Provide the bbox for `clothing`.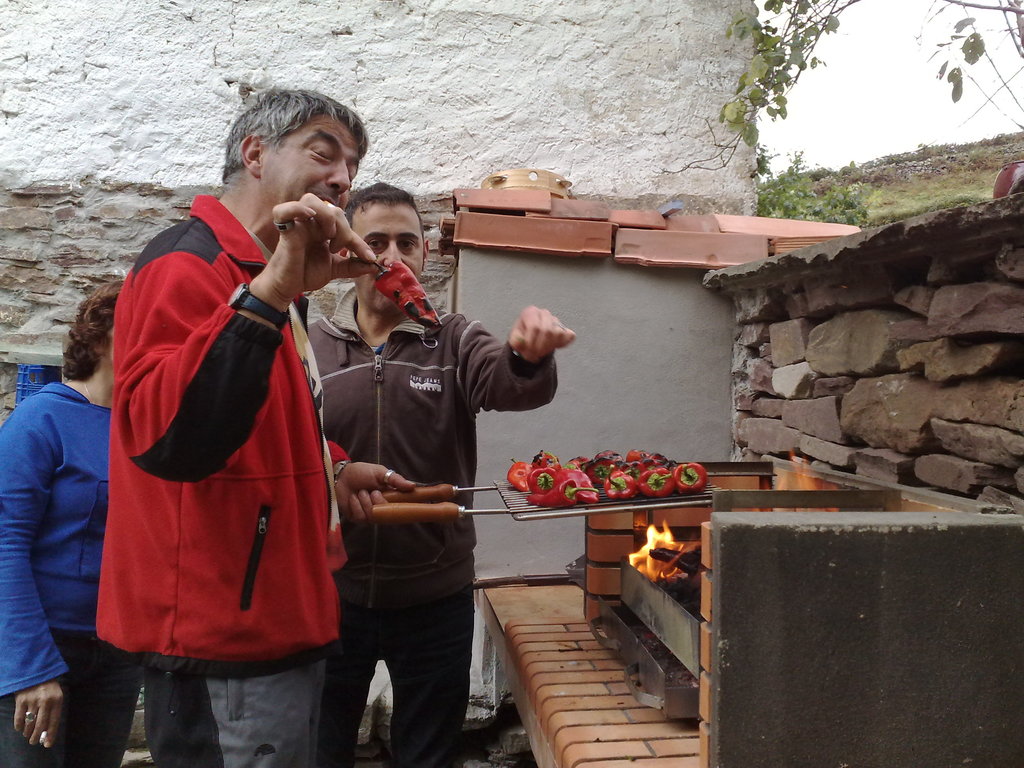
select_region(89, 182, 354, 767).
